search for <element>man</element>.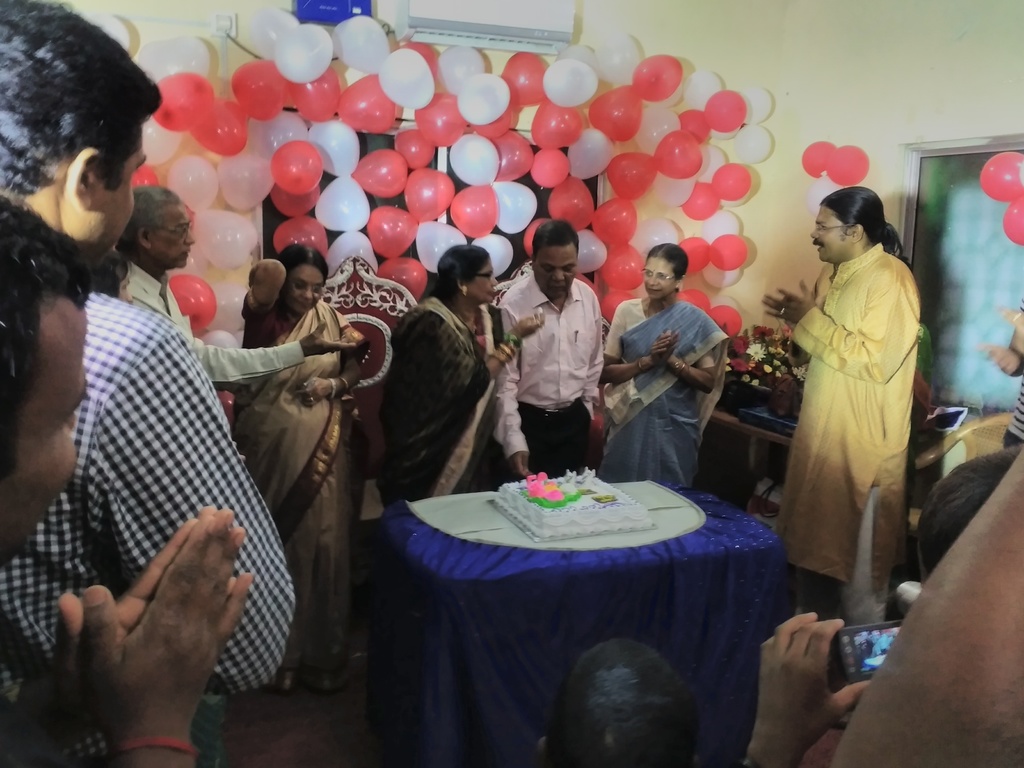
Found at x1=977 y1=295 x2=1023 y2=447.
